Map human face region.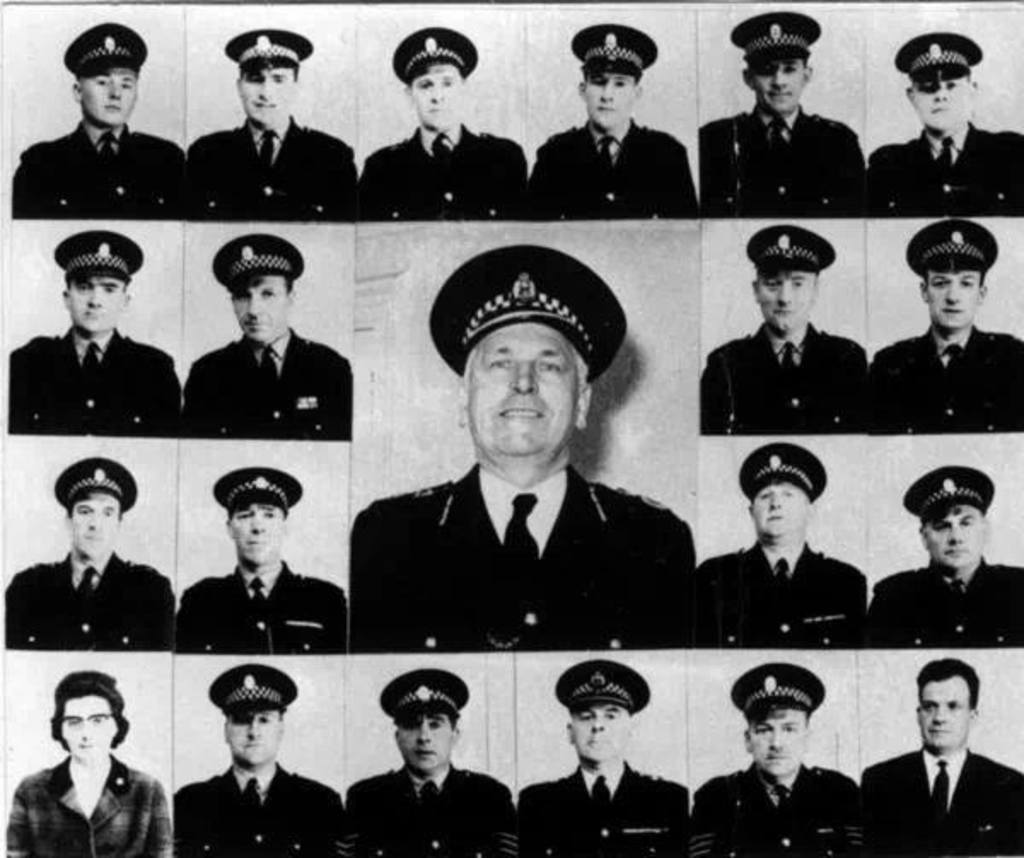
Mapped to [left=575, top=701, right=630, bottom=766].
